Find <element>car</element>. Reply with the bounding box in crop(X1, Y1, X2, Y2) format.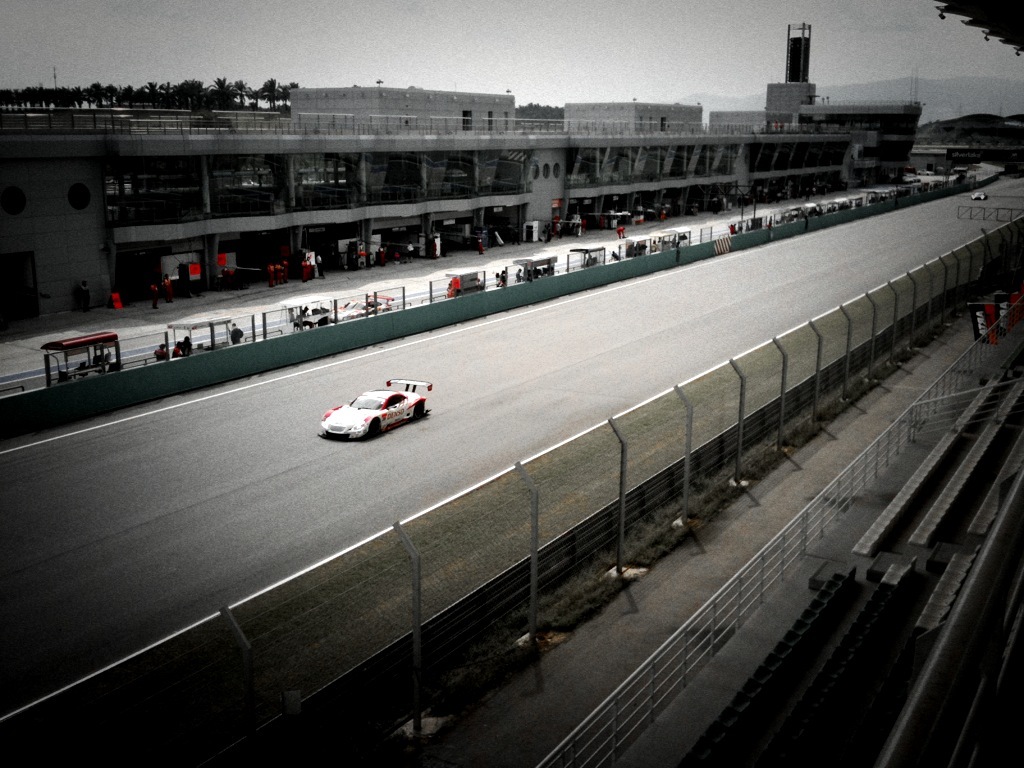
crop(318, 380, 431, 440).
